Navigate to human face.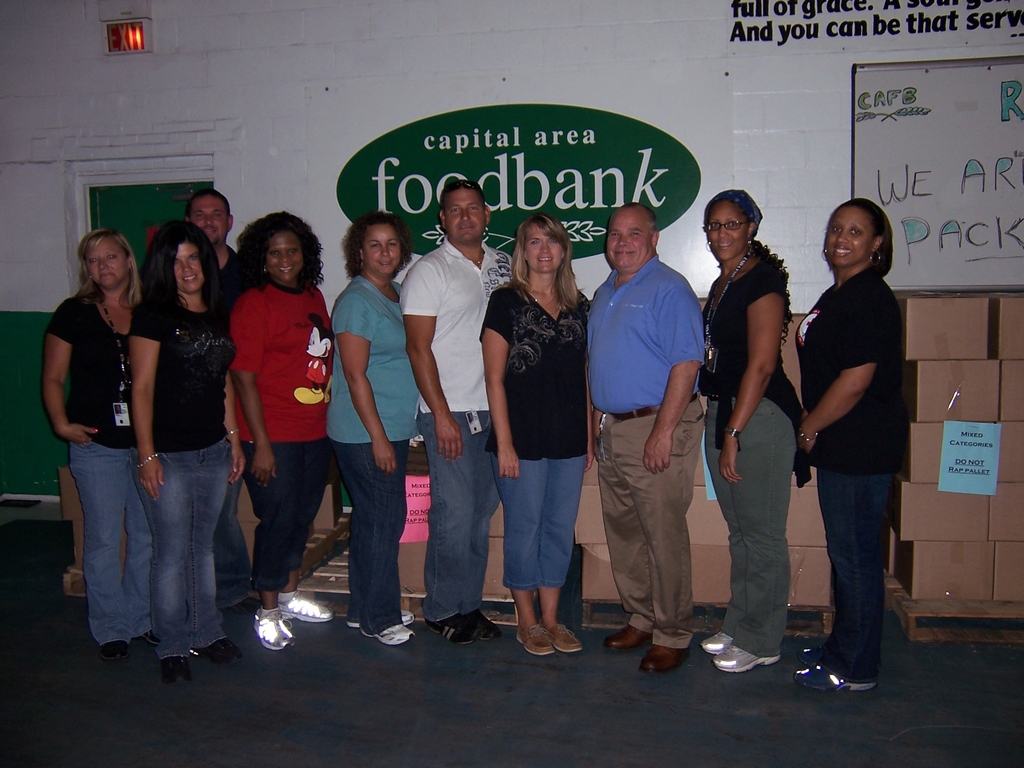
Navigation target: <region>189, 195, 230, 242</region>.
